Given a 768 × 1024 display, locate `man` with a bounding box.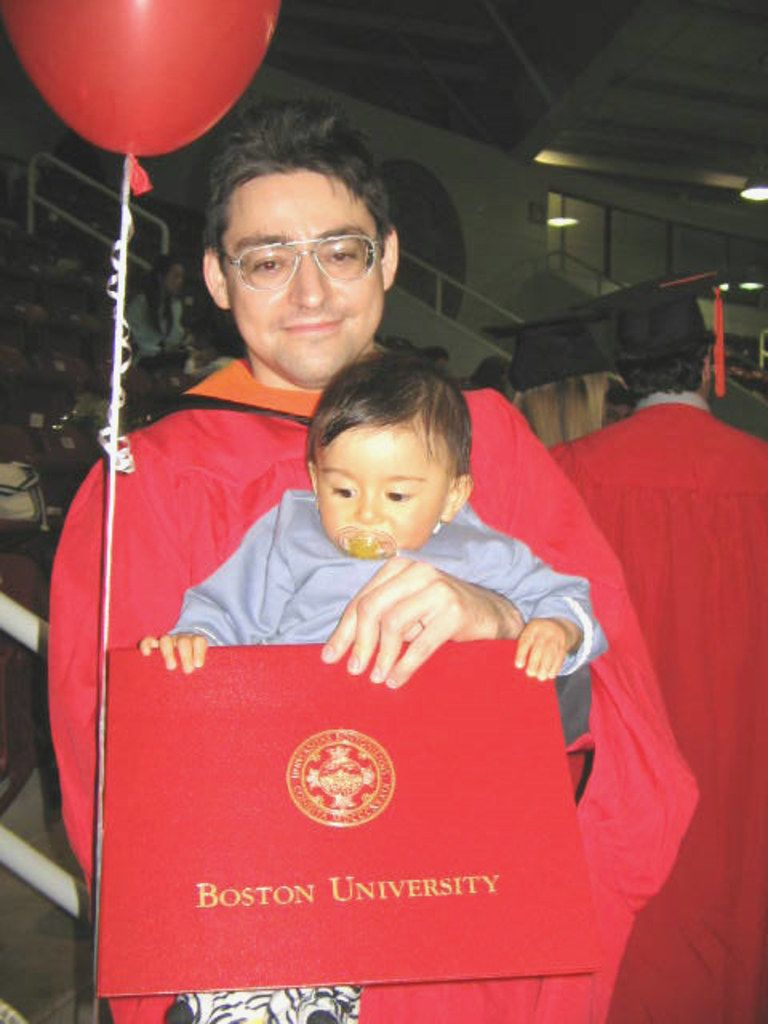
Located: 48/98/698/1022.
